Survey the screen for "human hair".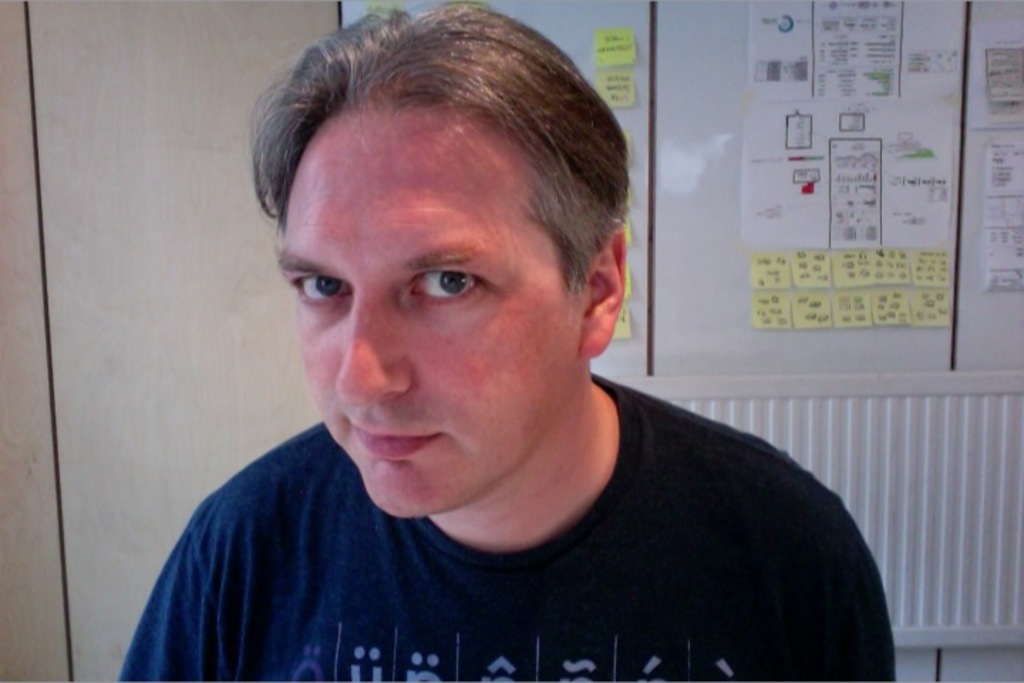
Survey found: box=[249, 0, 627, 292].
